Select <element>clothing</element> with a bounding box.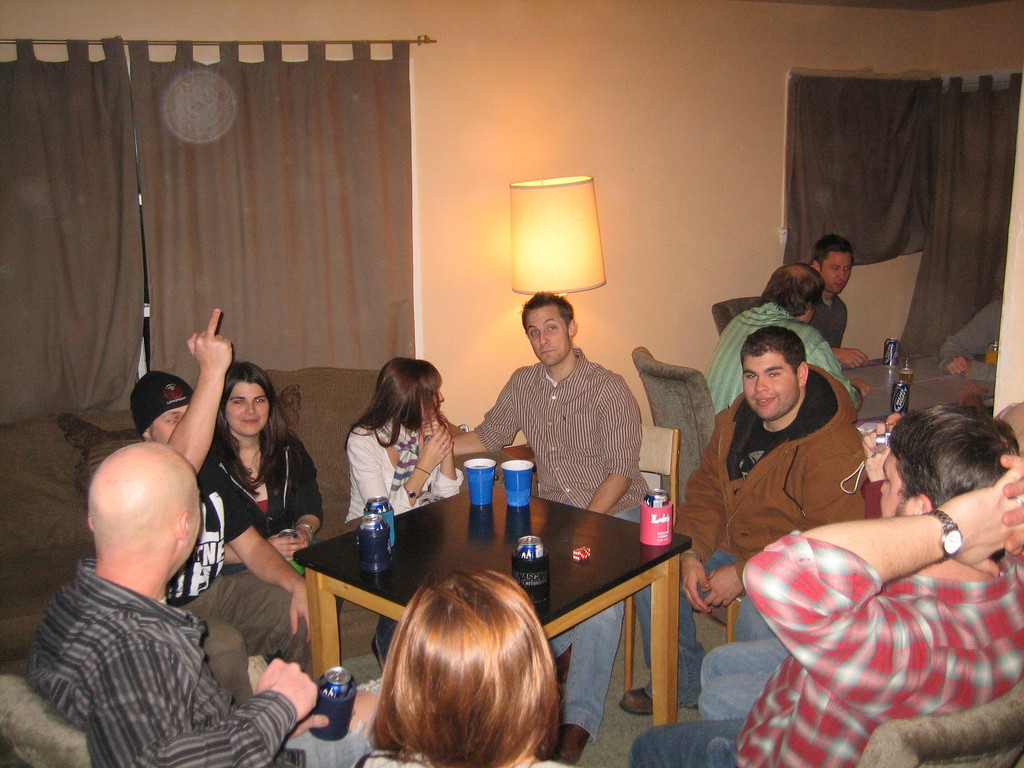
474:348:648:733.
